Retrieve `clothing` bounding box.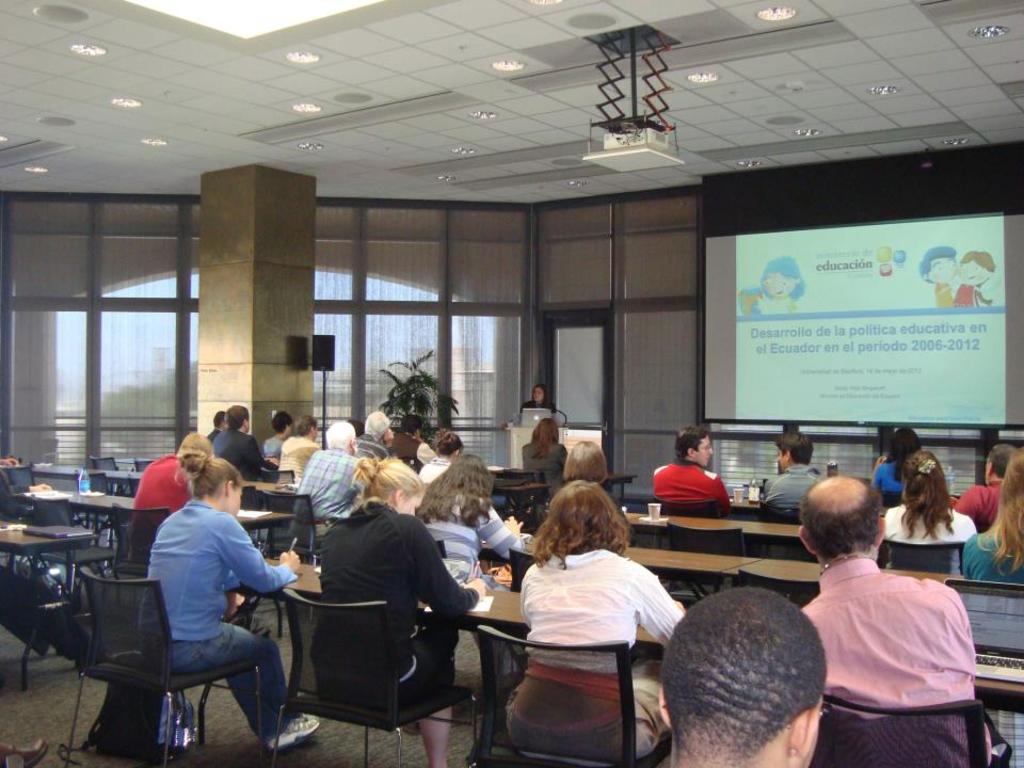
Bounding box: 135,453,197,511.
